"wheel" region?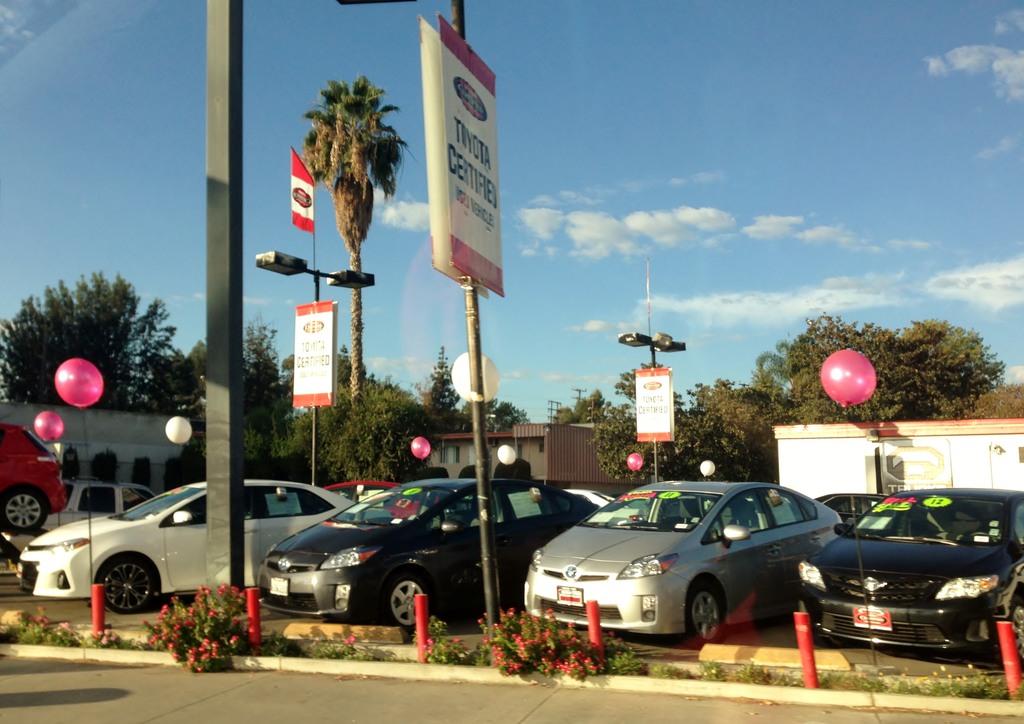
region(687, 583, 726, 641)
